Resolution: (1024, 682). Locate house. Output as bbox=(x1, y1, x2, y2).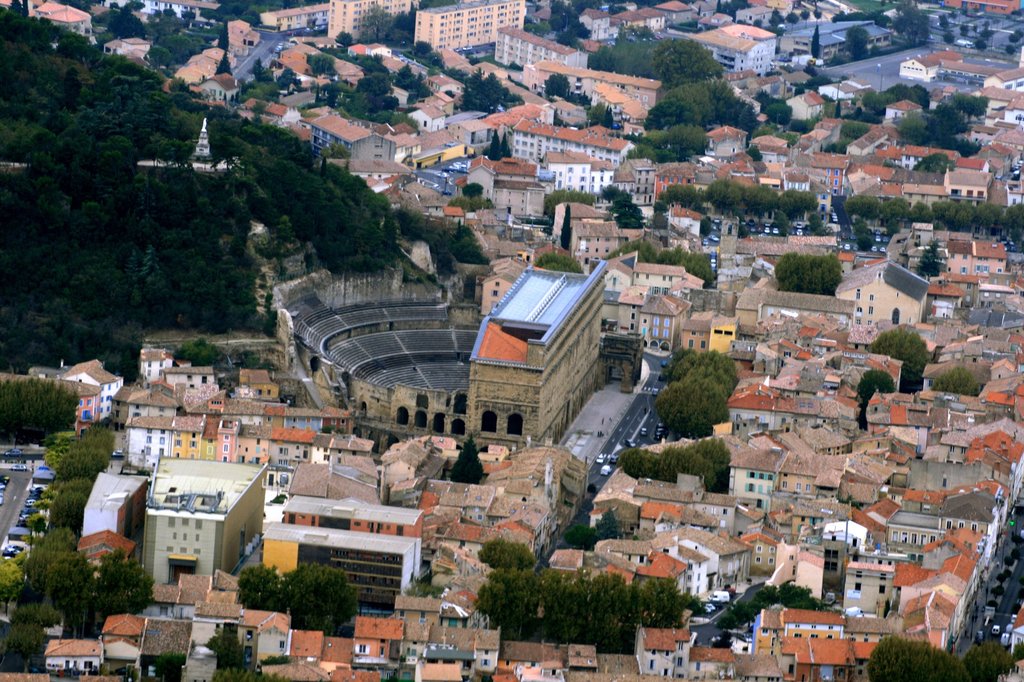
bbox=(789, 446, 820, 522).
